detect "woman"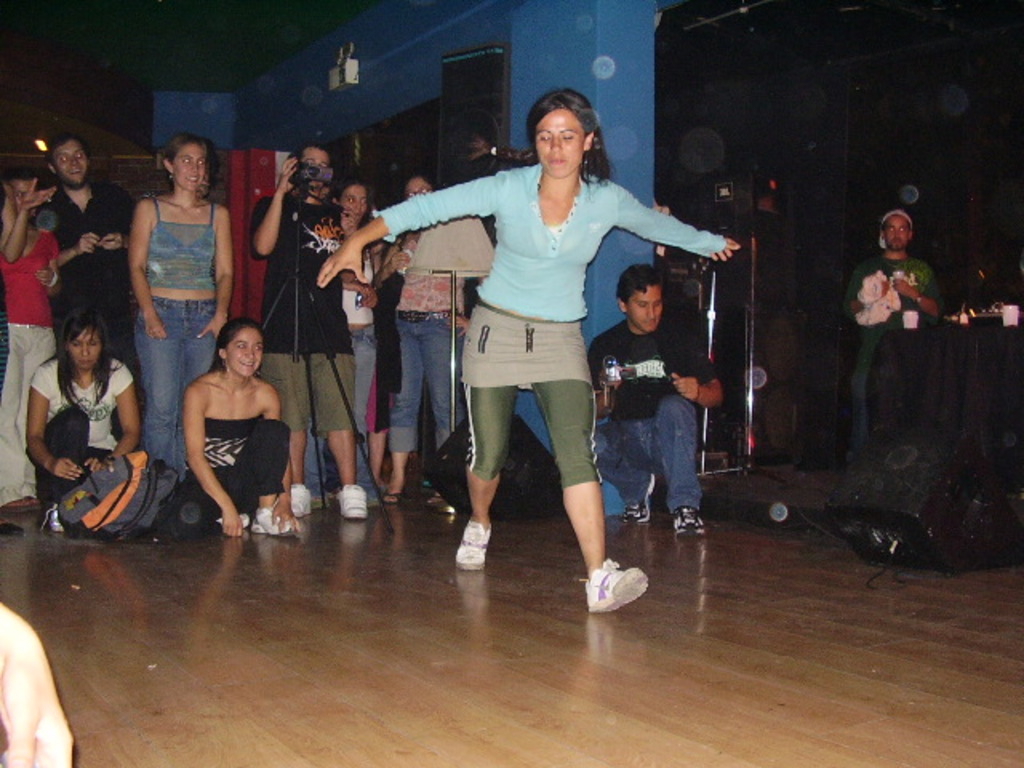
bbox=(32, 310, 160, 539)
